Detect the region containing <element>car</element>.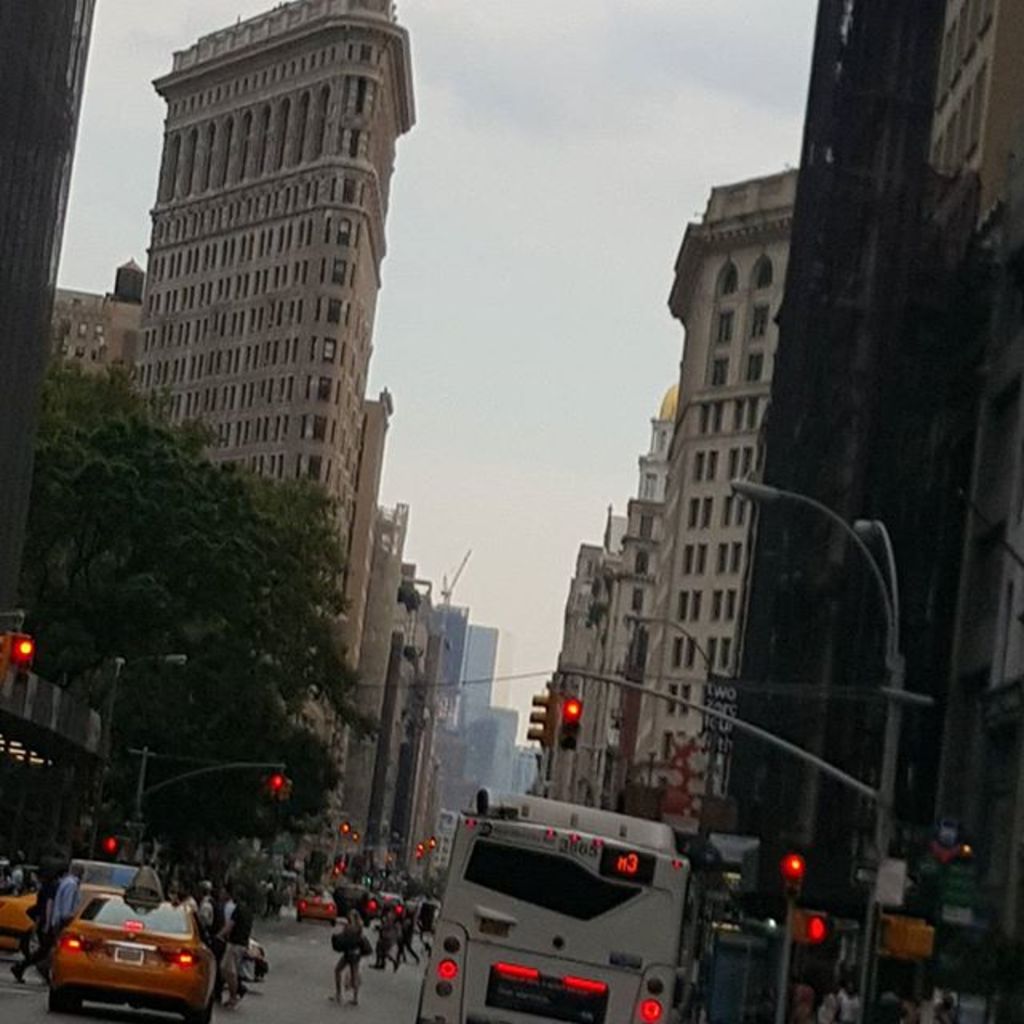
x1=362 y1=890 x2=408 y2=918.
